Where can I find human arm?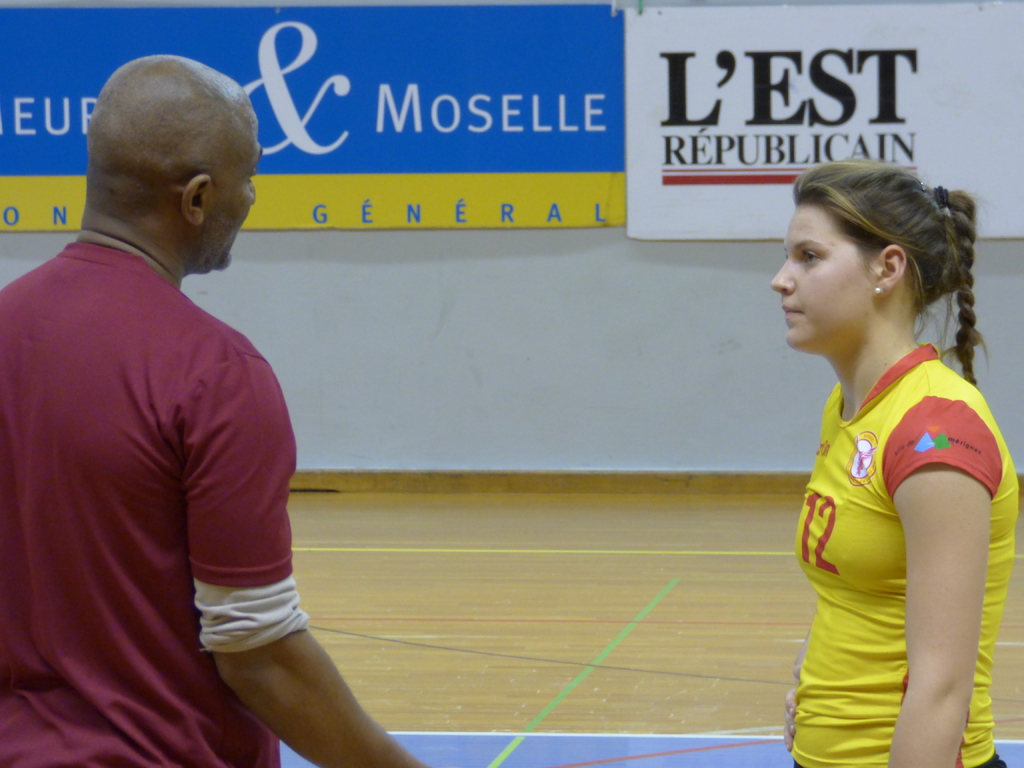
You can find it at rect(879, 400, 981, 749).
